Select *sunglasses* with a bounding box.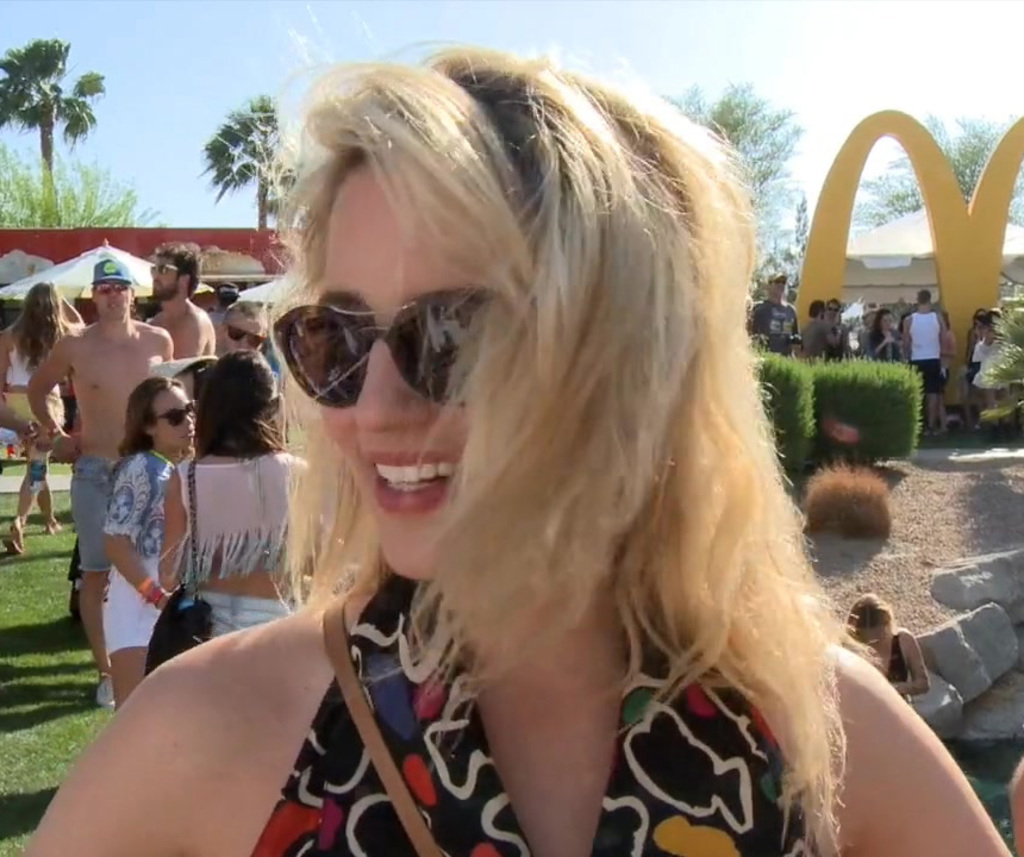
{"left": 225, "top": 323, "right": 268, "bottom": 354}.
